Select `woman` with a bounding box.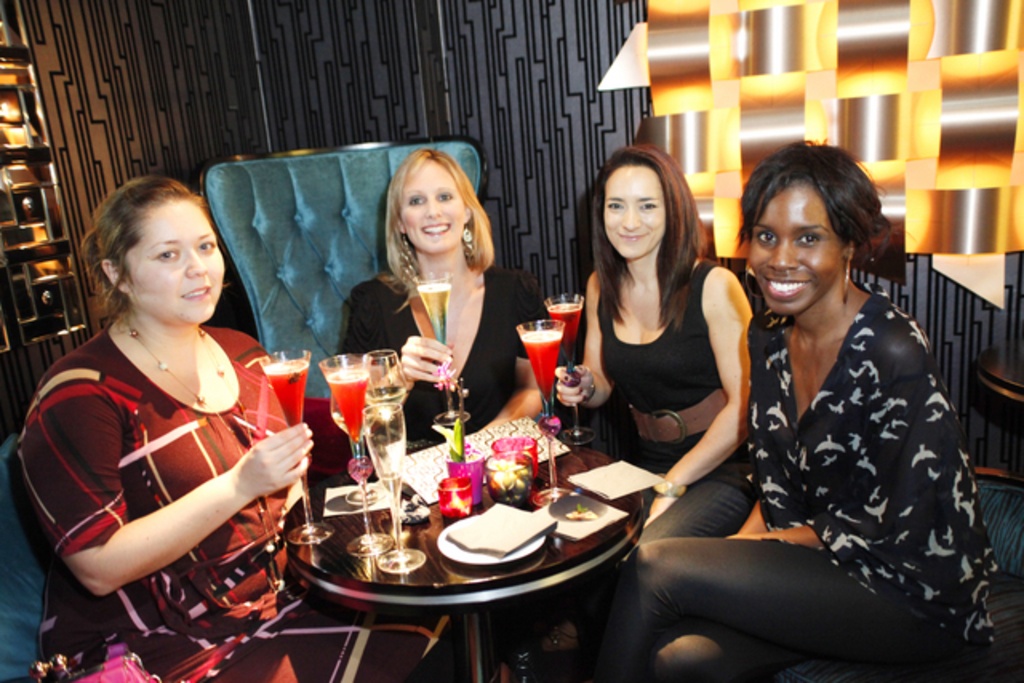
11,168,328,681.
